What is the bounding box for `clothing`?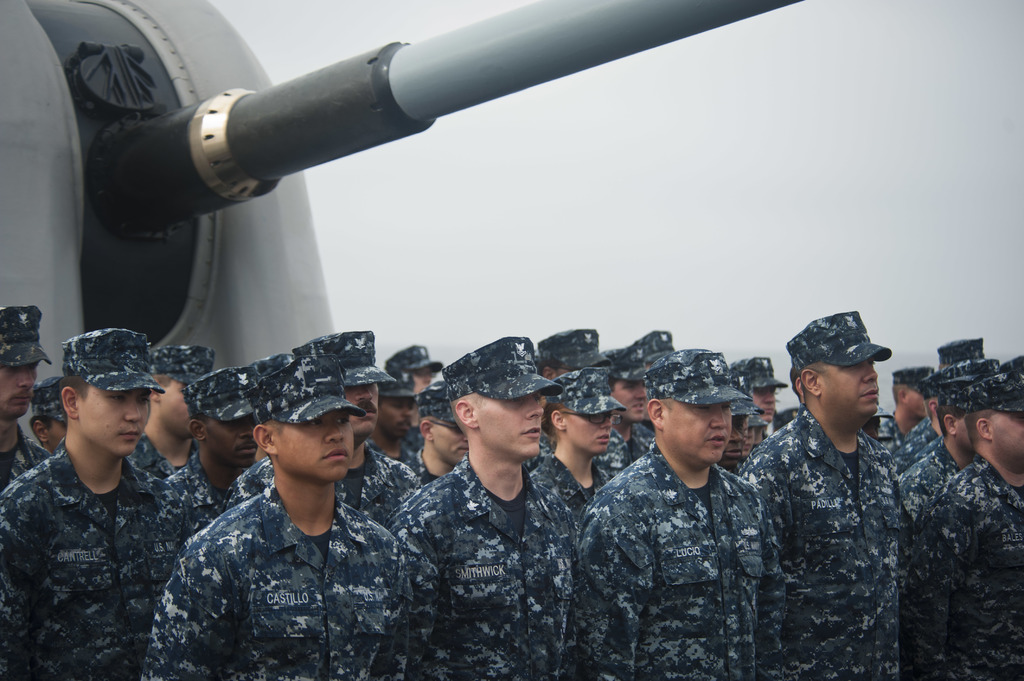
crop(576, 431, 770, 680).
